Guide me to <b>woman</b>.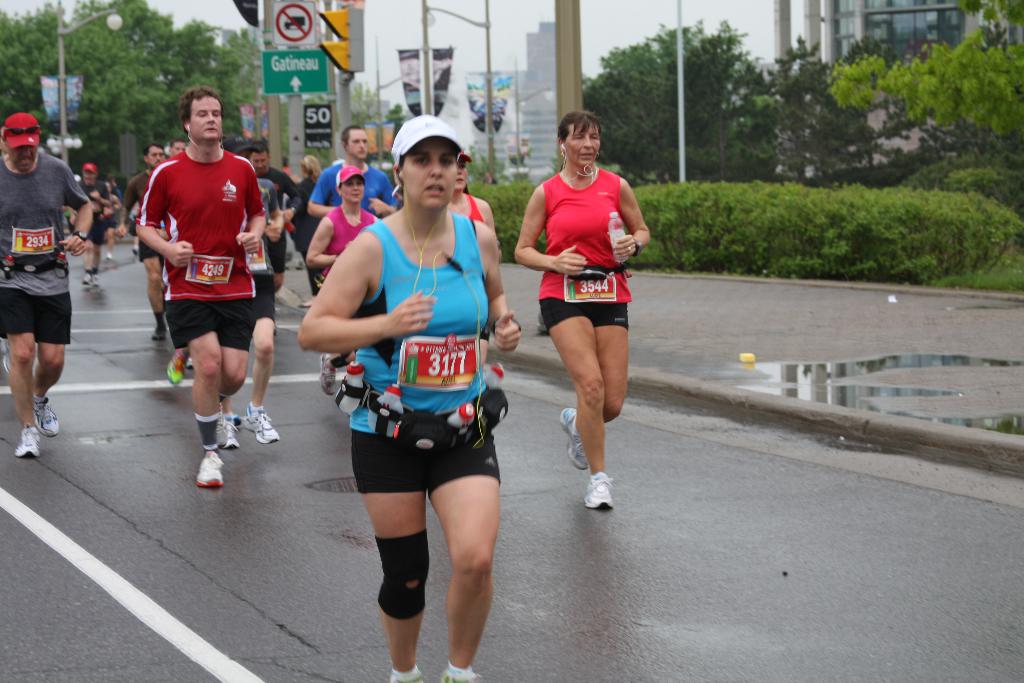
Guidance: 440,153,499,371.
